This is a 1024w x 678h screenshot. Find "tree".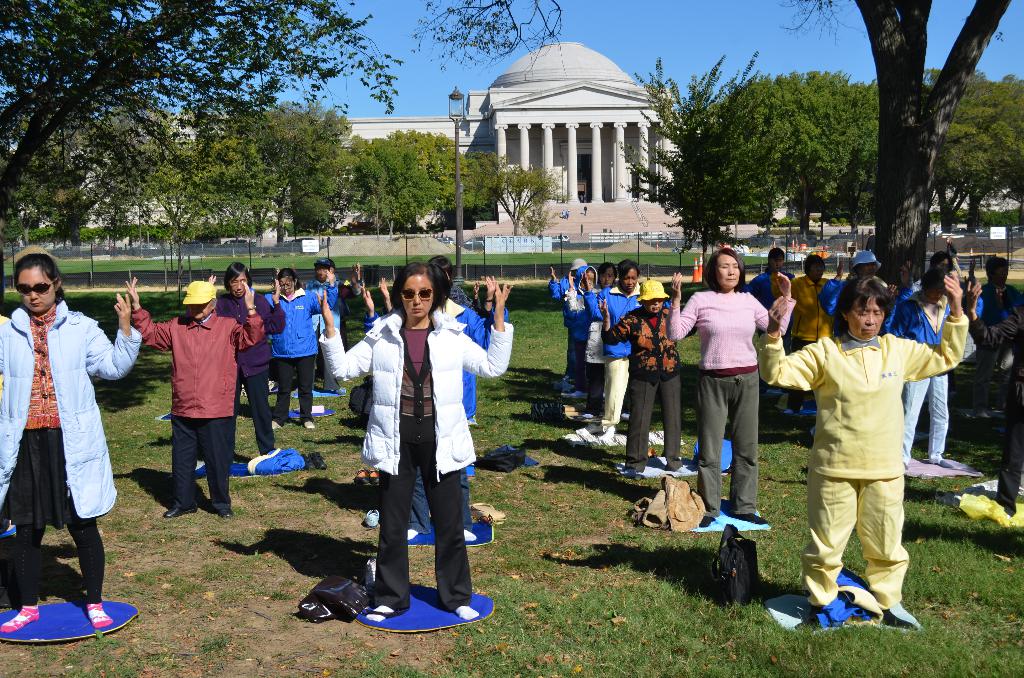
Bounding box: 445 150 511 237.
